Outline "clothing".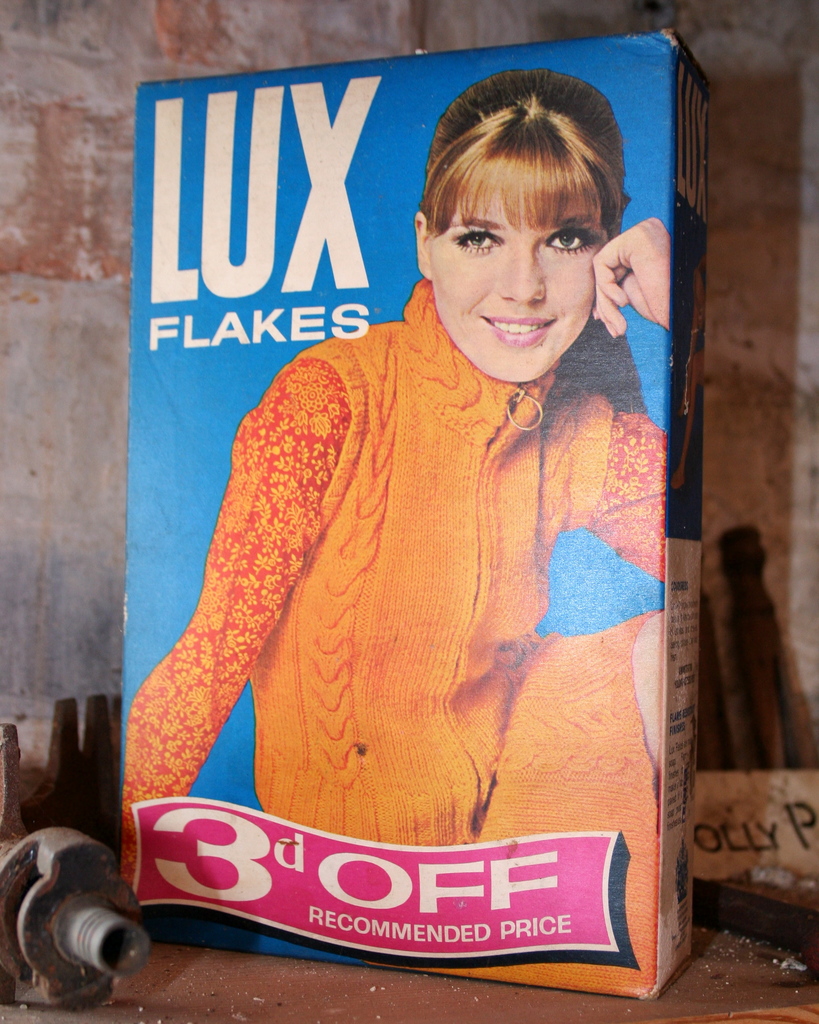
Outline: [x1=110, y1=262, x2=665, y2=1005].
